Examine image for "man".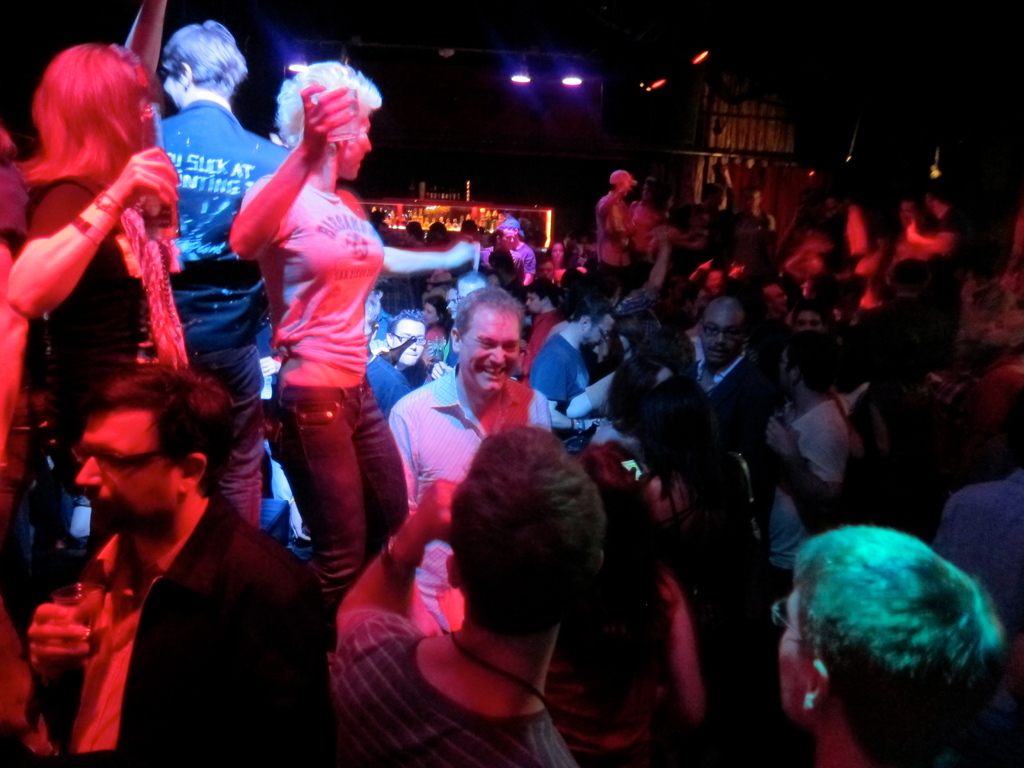
Examination result: (x1=596, y1=168, x2=637, y2=308).
